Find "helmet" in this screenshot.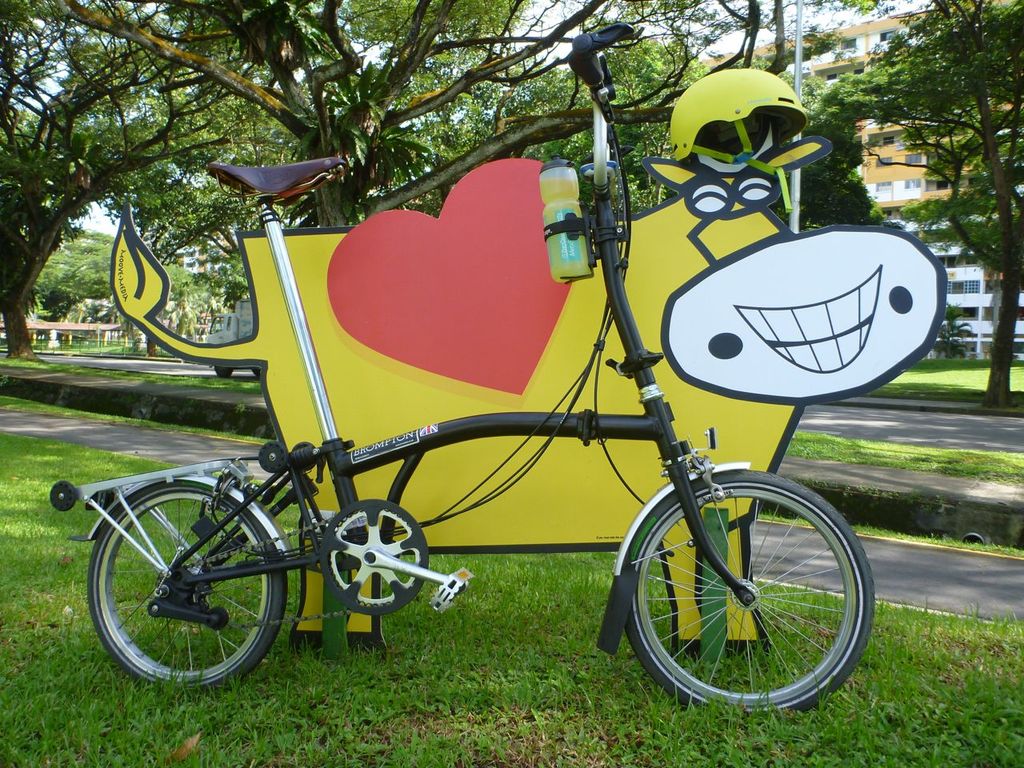
The bounding box for "helmet" is (668,62,808,216).
